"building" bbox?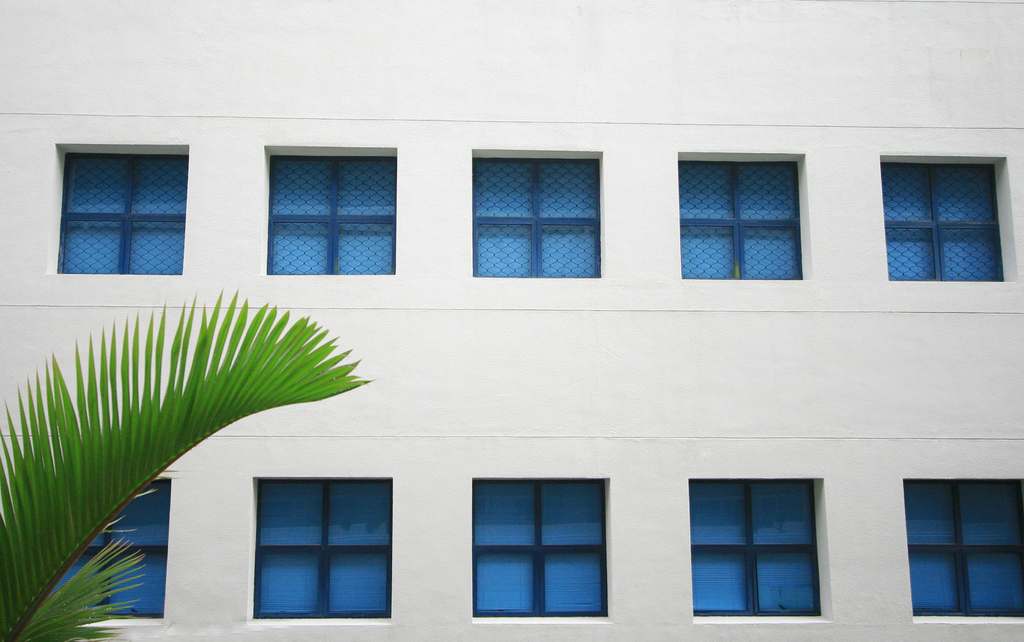
0,0,1023,641
